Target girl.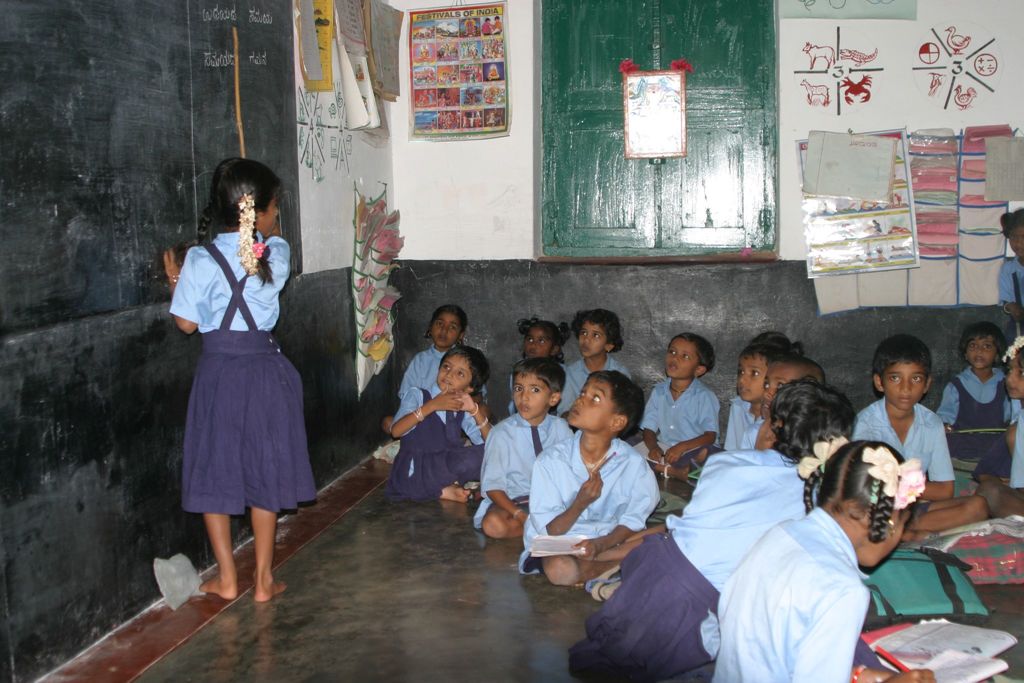
Target region: [1014,338,1023,491].
